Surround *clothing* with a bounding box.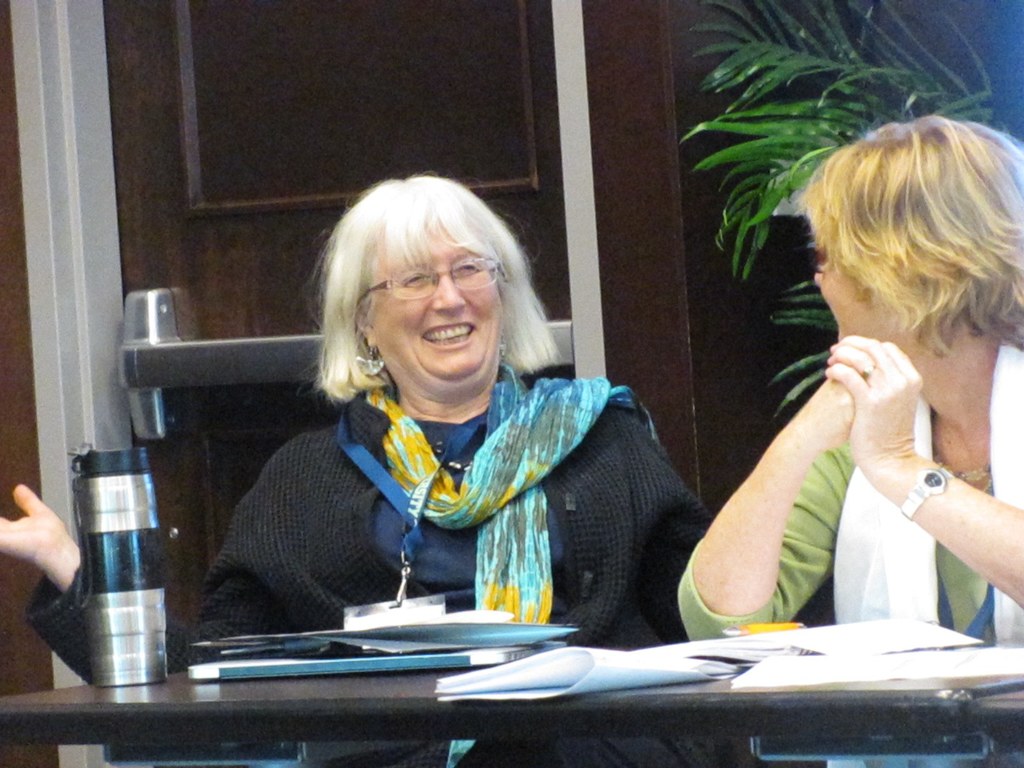
l=675, t=347, r=1023, b=648.
